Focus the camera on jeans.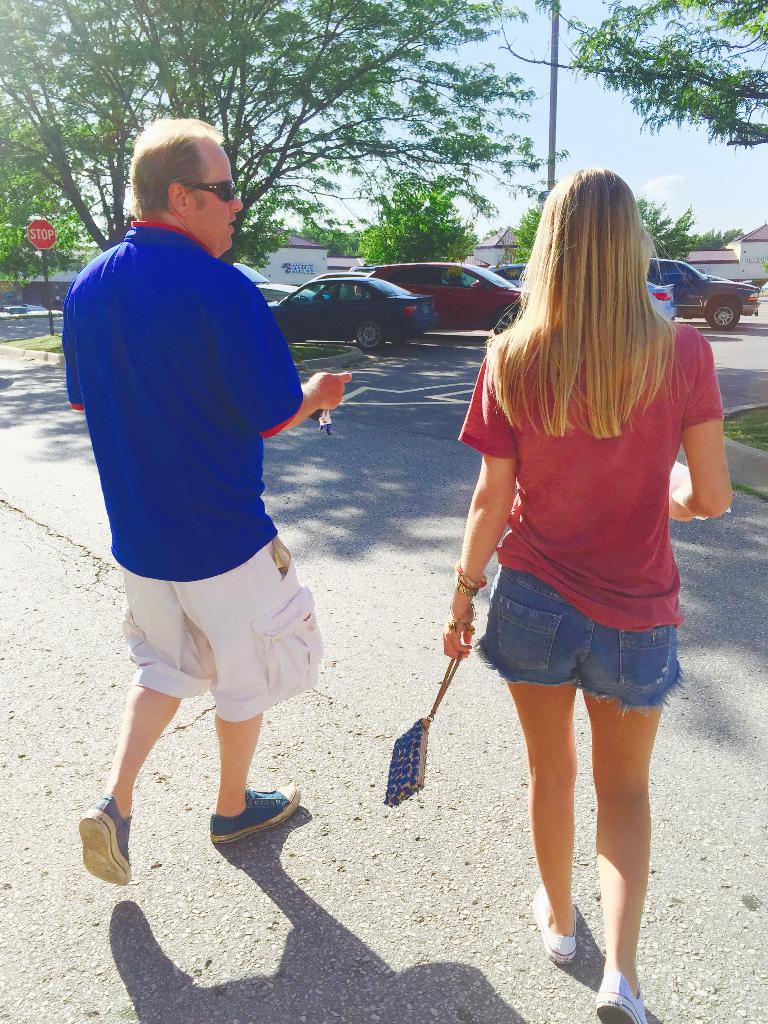
Focus region: [485, 579, 667, 735].
